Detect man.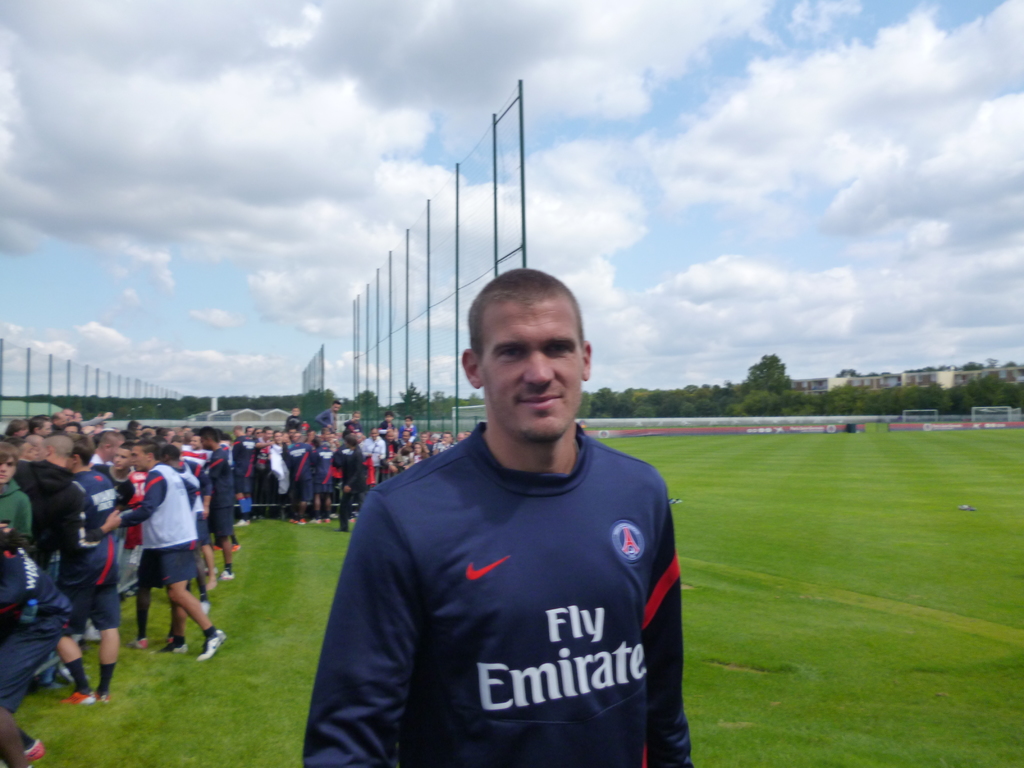
Detected at bbox=(25, 417, 53, 437).
